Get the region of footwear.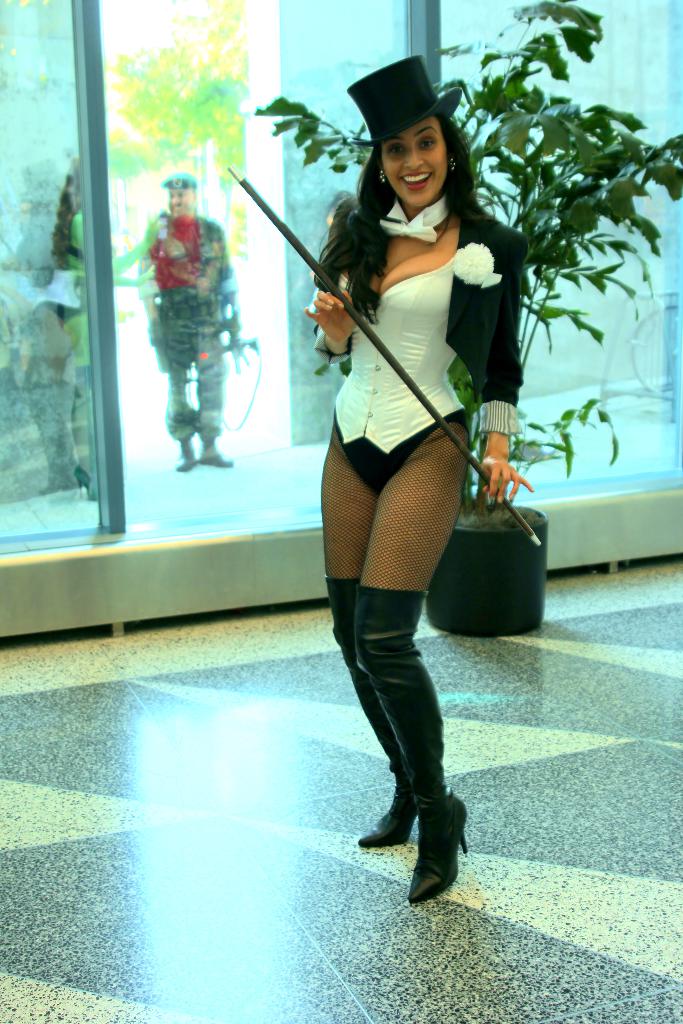
BBox(192, 429, 227, 468).
